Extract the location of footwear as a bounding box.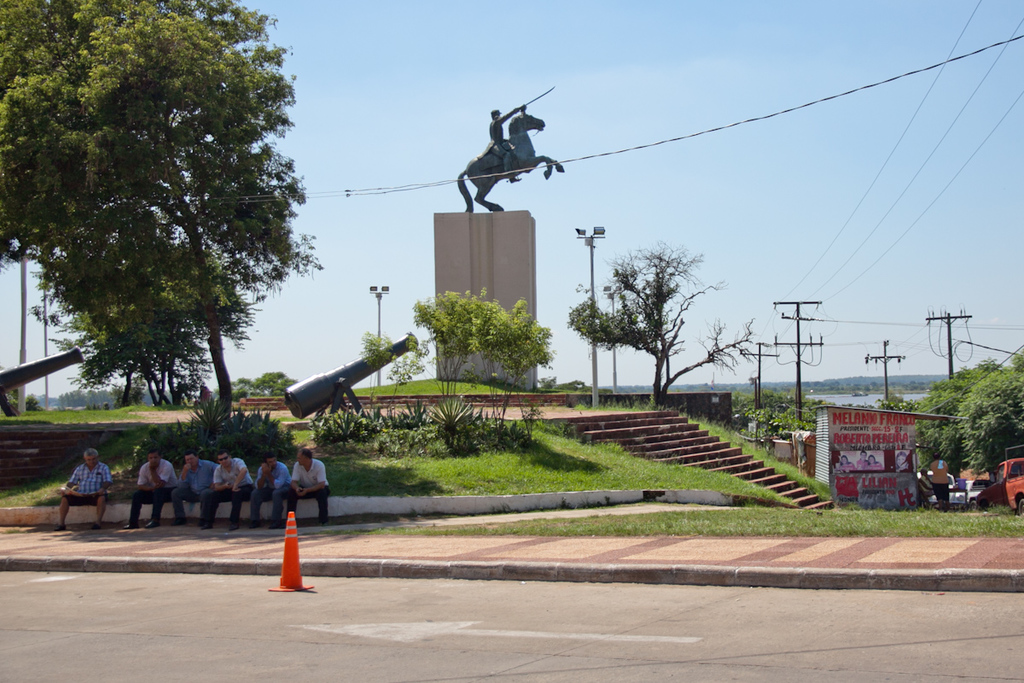
rect(52, 524, 67, 532).
